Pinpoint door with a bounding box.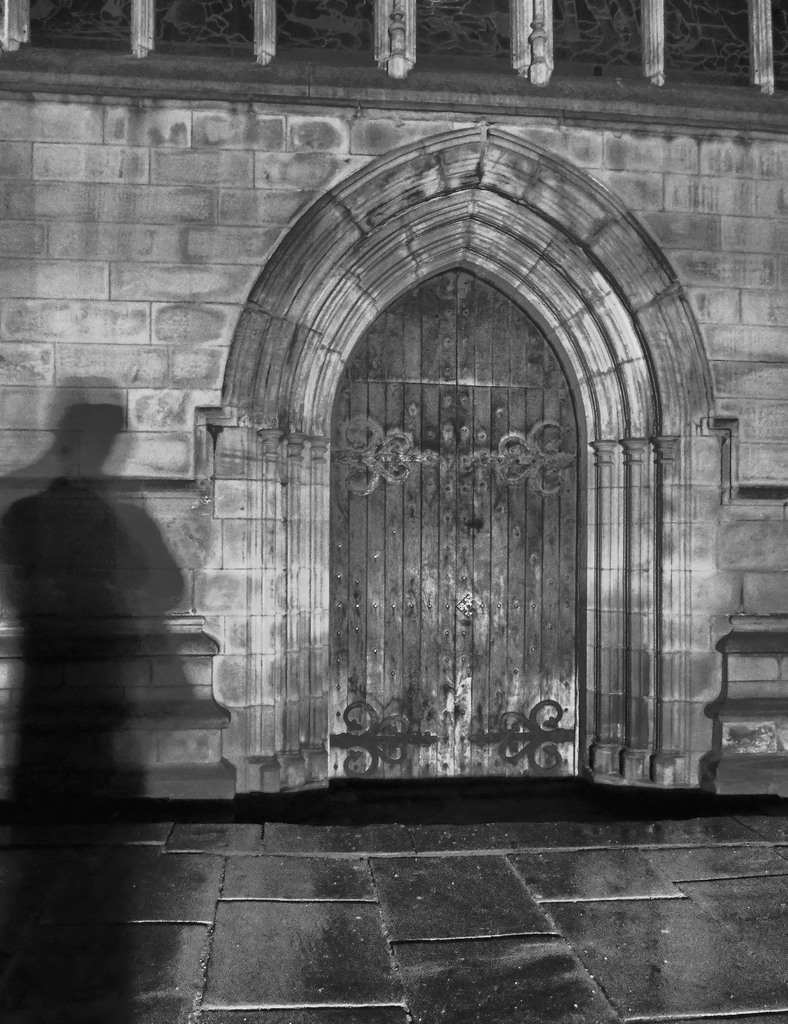
[290, 202, 643, 822].
